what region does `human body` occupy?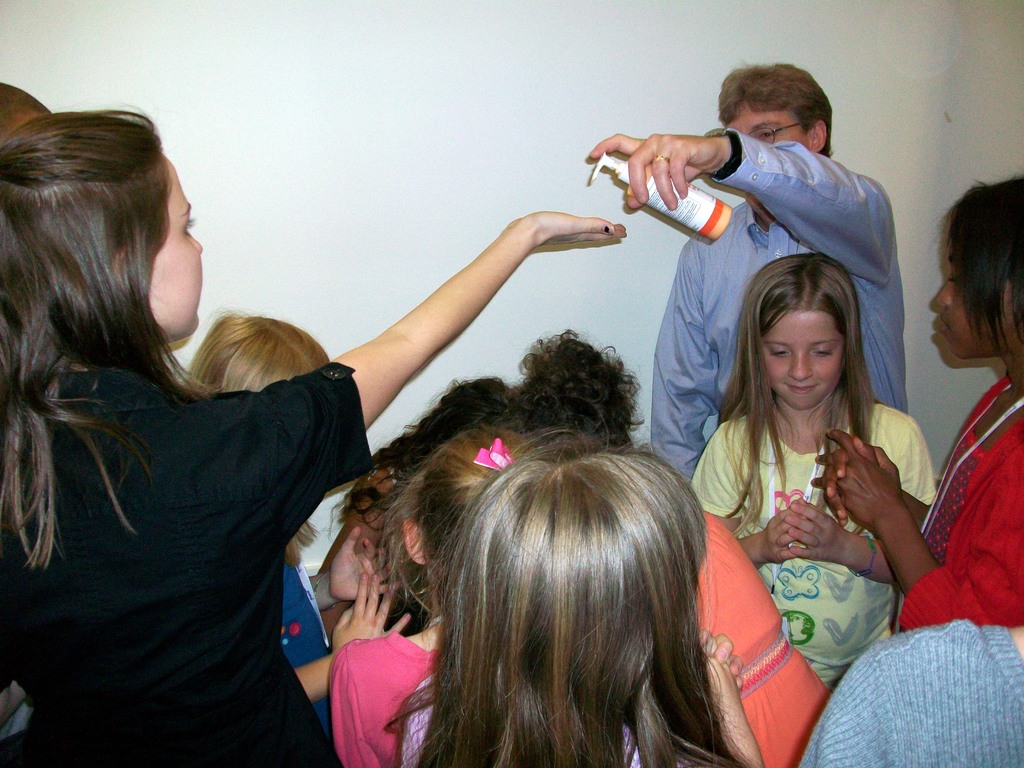
[796, 603, 1018, 767].
